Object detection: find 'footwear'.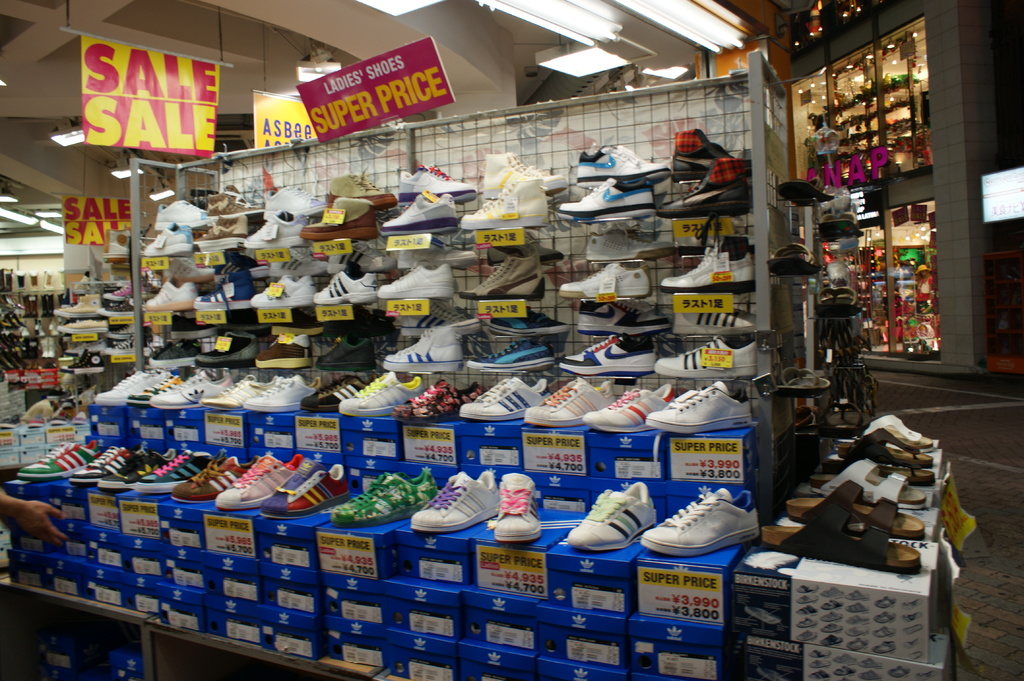
<region>835, 431, 935, 478</region>.
